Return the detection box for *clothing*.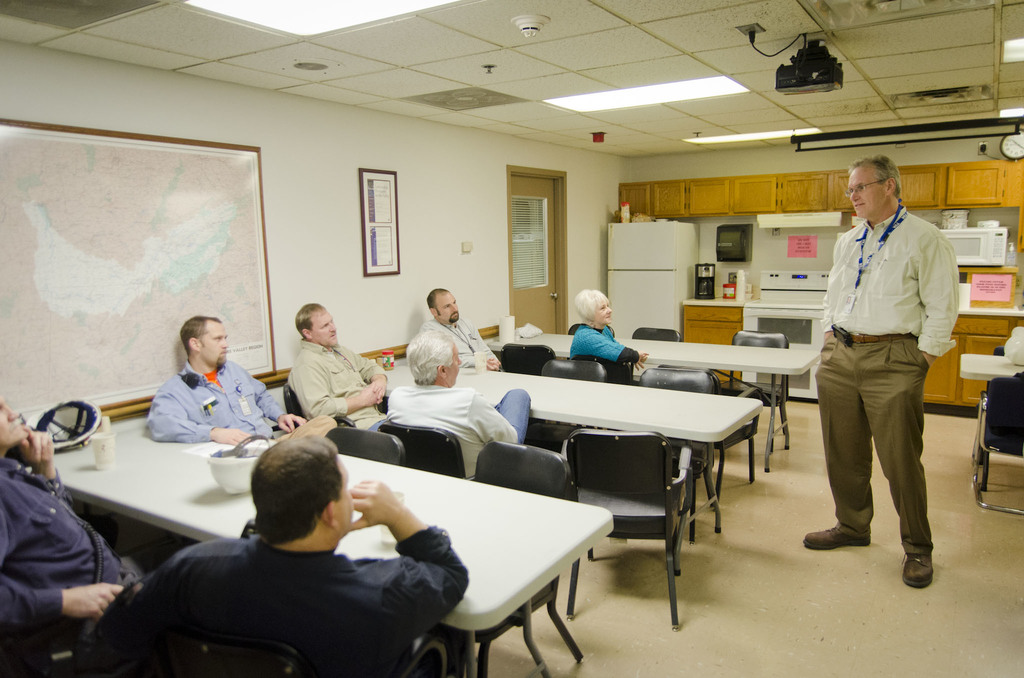
region(146, 357, 285, 444).
